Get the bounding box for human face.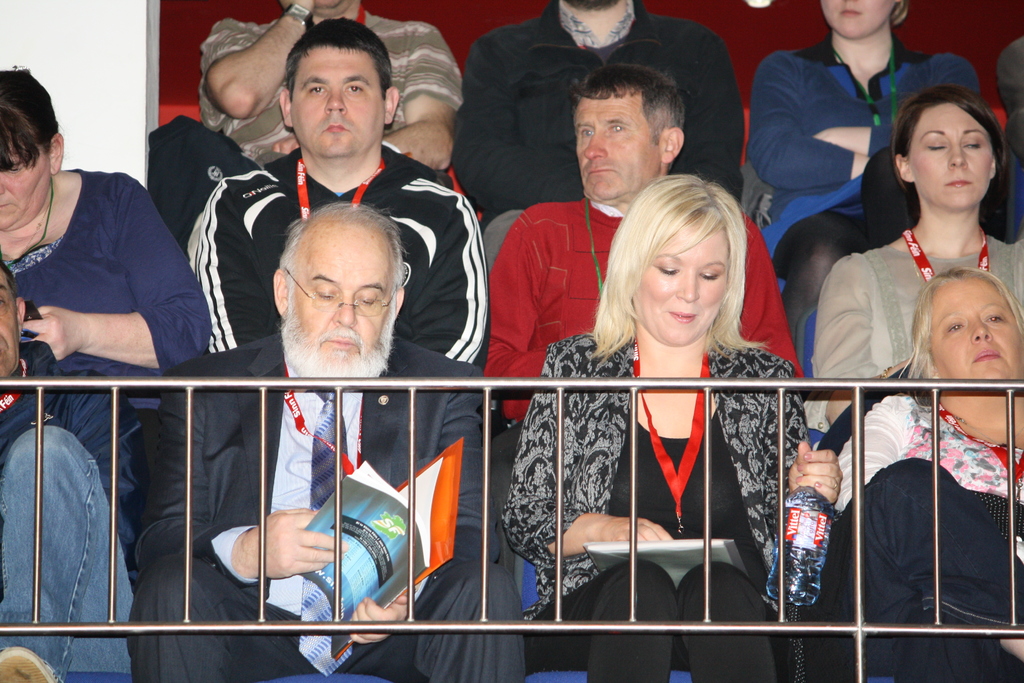
select_region(636, 227, 731, 345).
